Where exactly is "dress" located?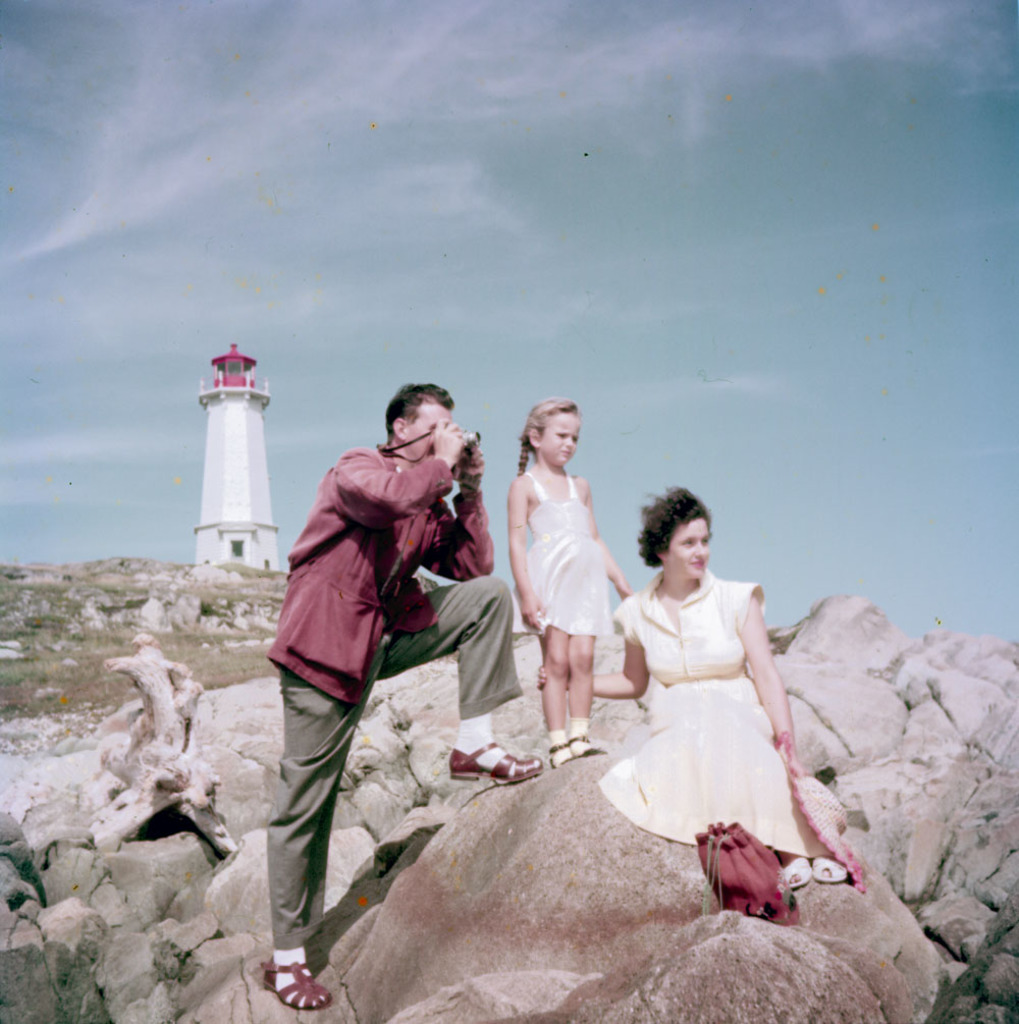
Its bounding box is region(520, 471, 611, 635).
